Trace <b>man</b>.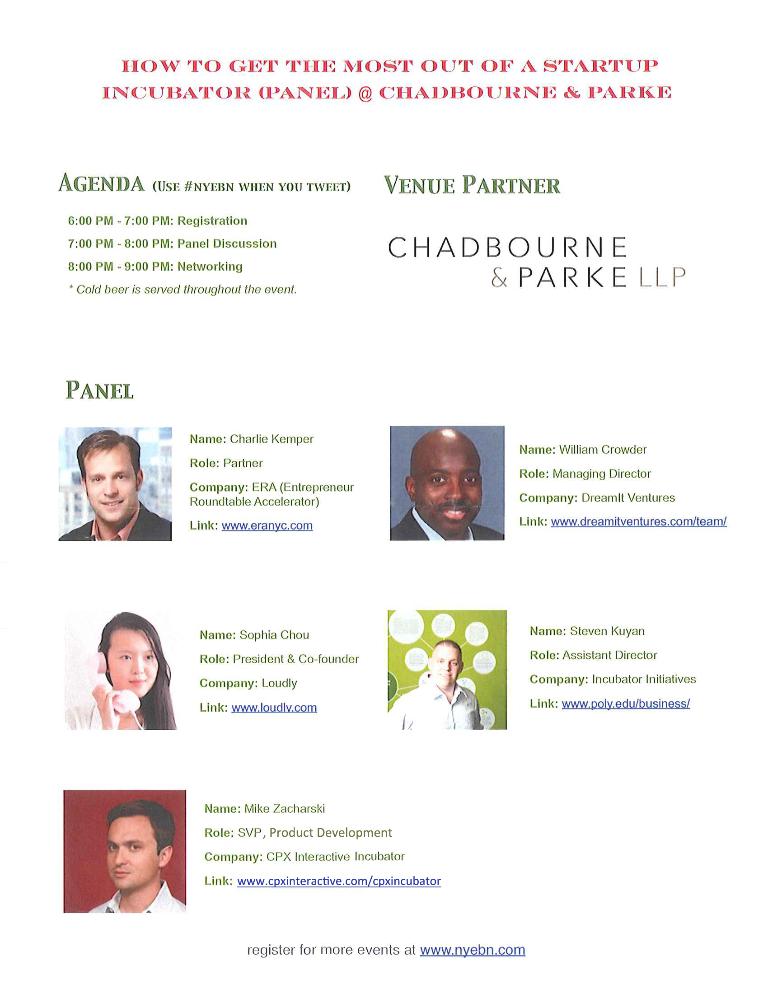
Traced to <region>58, 426, 171, 541</region>.
